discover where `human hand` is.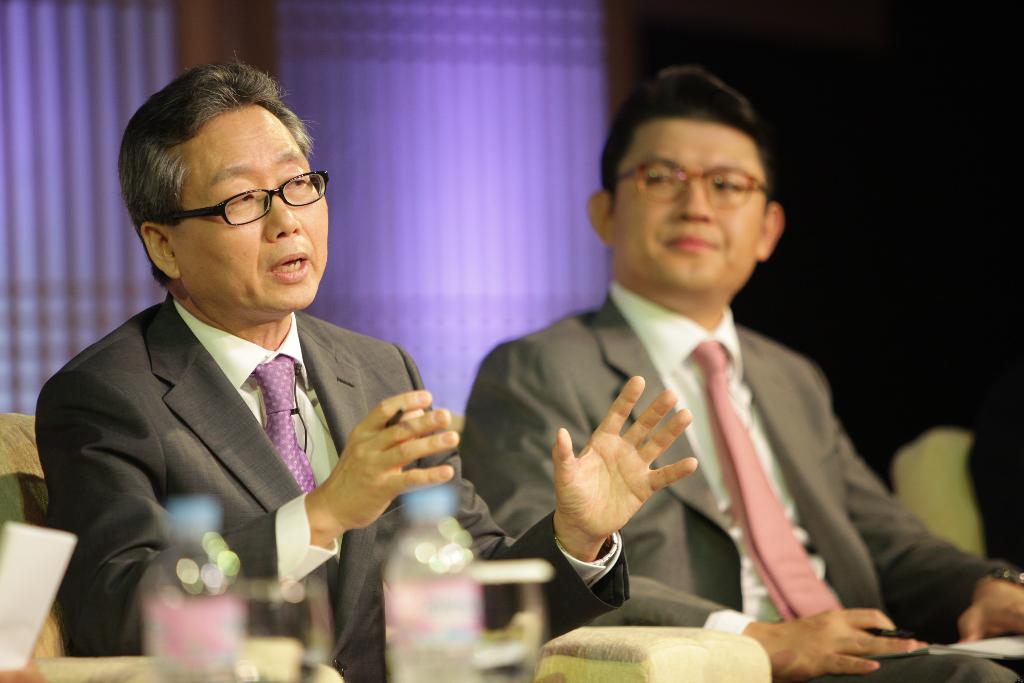
Discovered at [763,605,931,682].
